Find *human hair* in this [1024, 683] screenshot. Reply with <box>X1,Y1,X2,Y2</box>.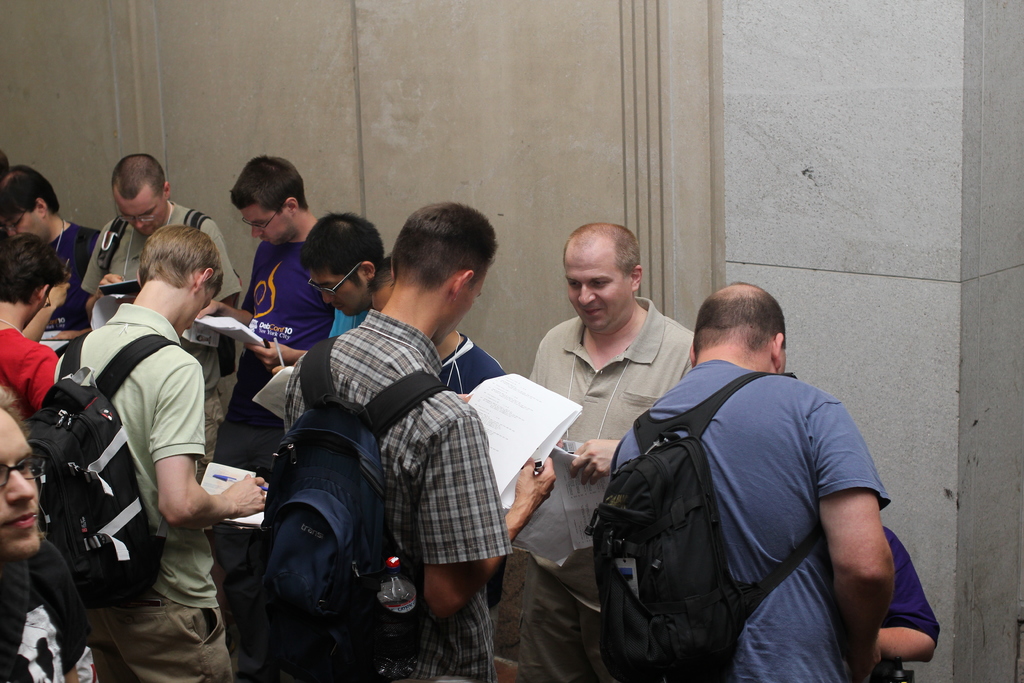
<box>689,277,788,358</box>.
